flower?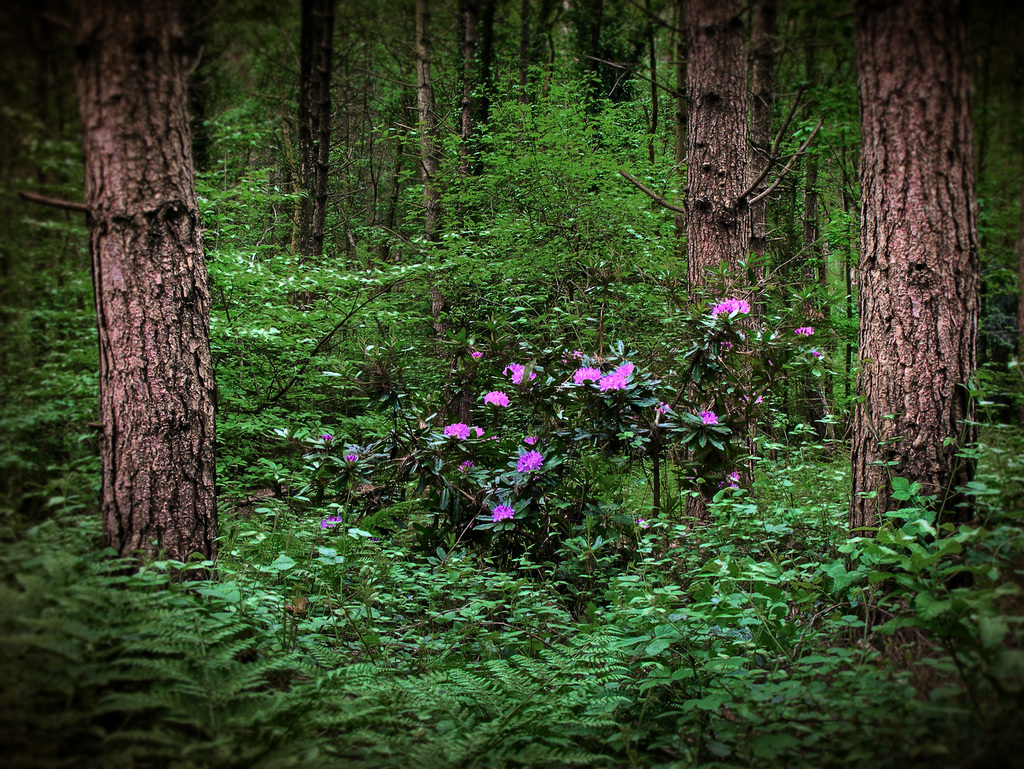
(618,360,636,375)
